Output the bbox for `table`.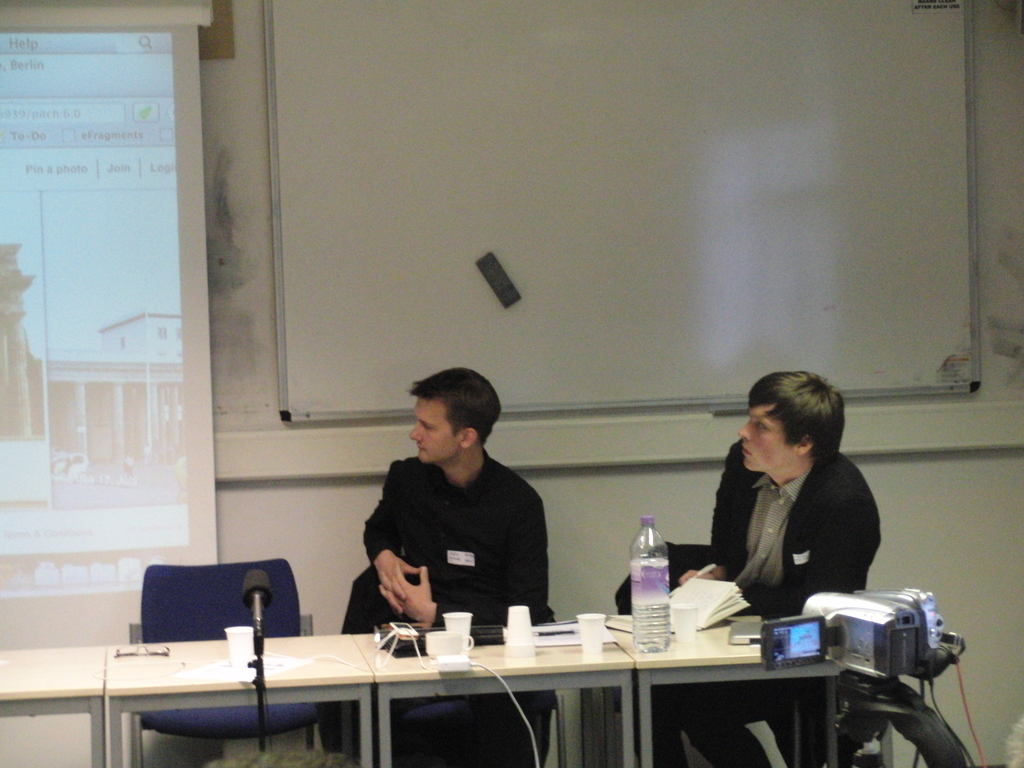
[0,600,834,767].
